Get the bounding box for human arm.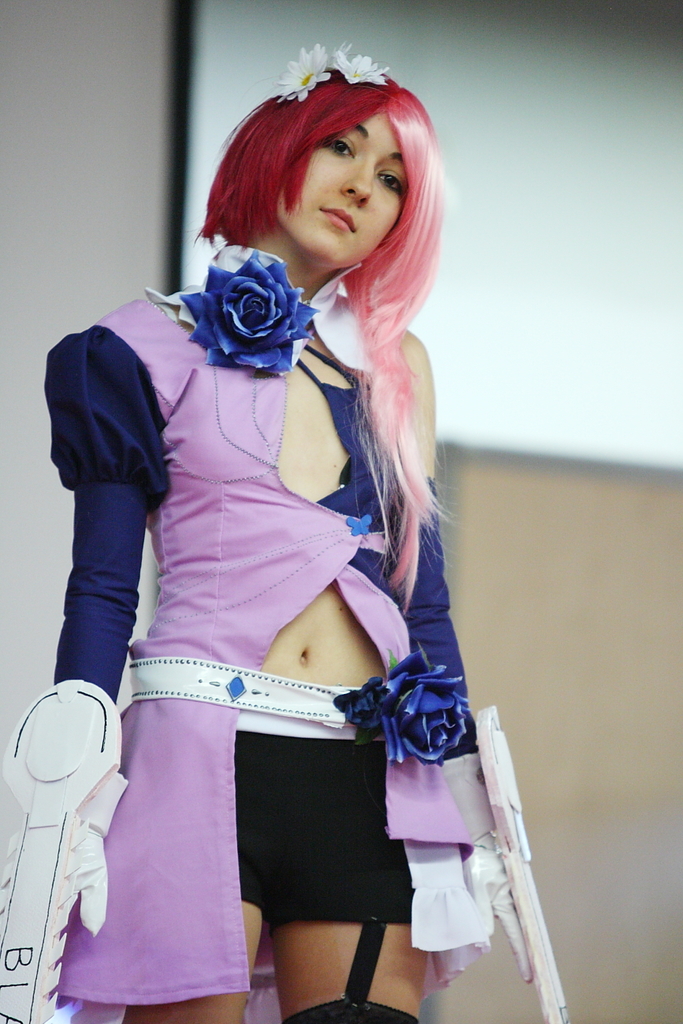
detection(401, 321, 533, 983).
